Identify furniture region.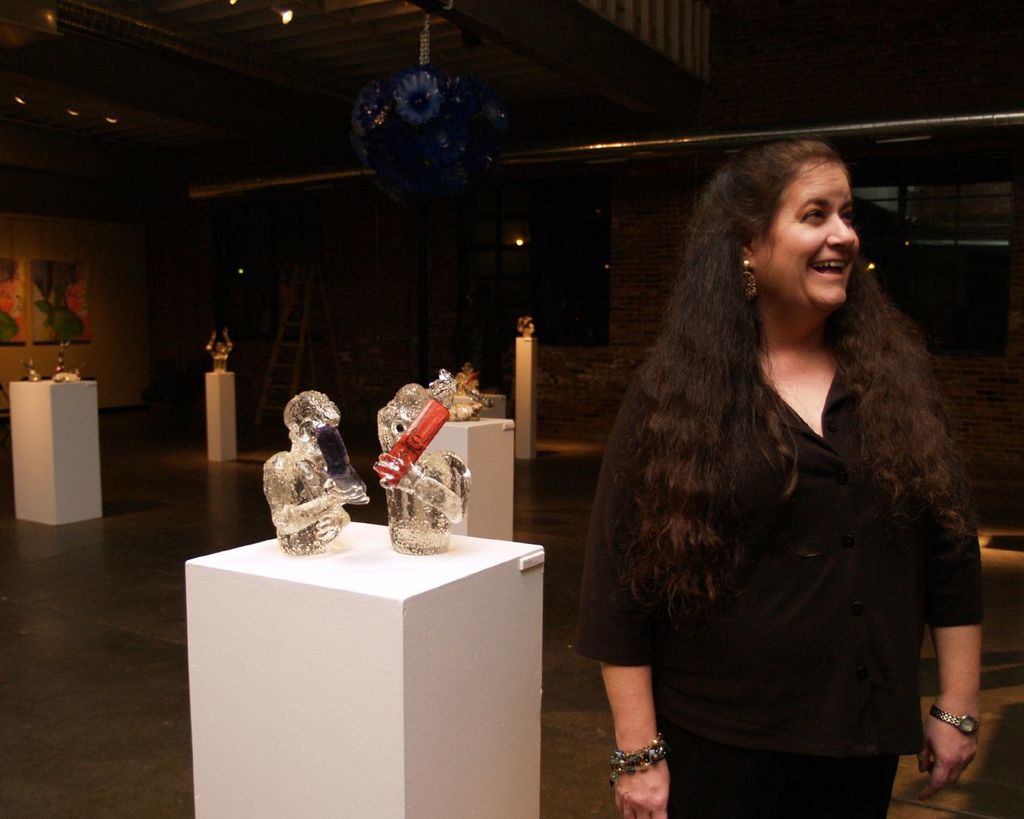
Region: left=10, top=378, right=103, bottom=527.
